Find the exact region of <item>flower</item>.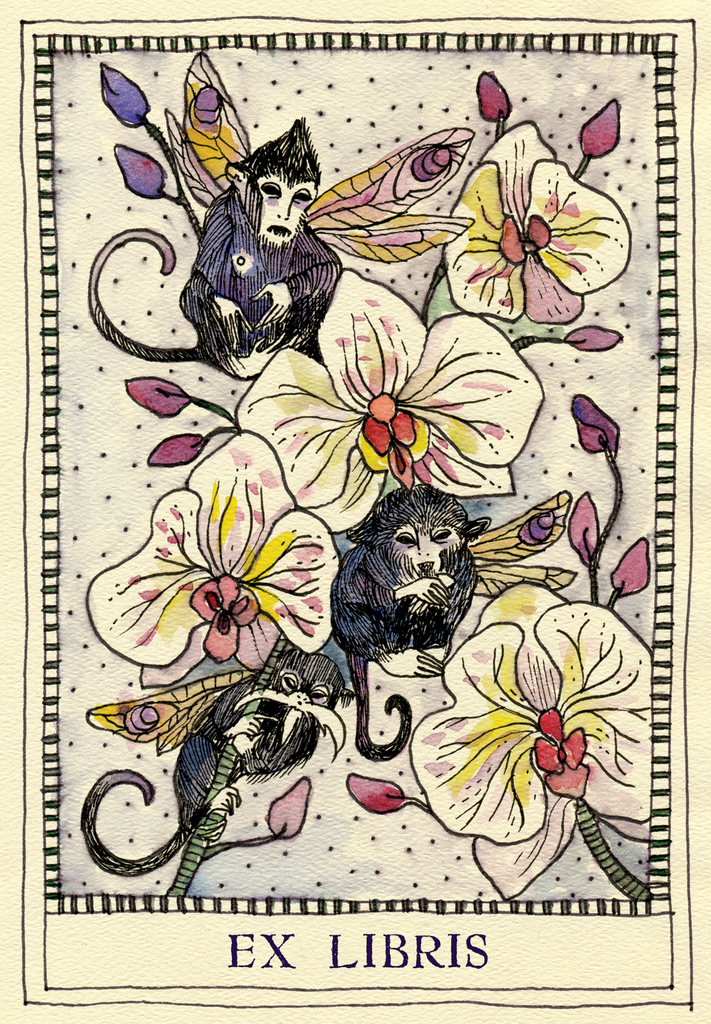
Exact region: 237:263:547:532.
